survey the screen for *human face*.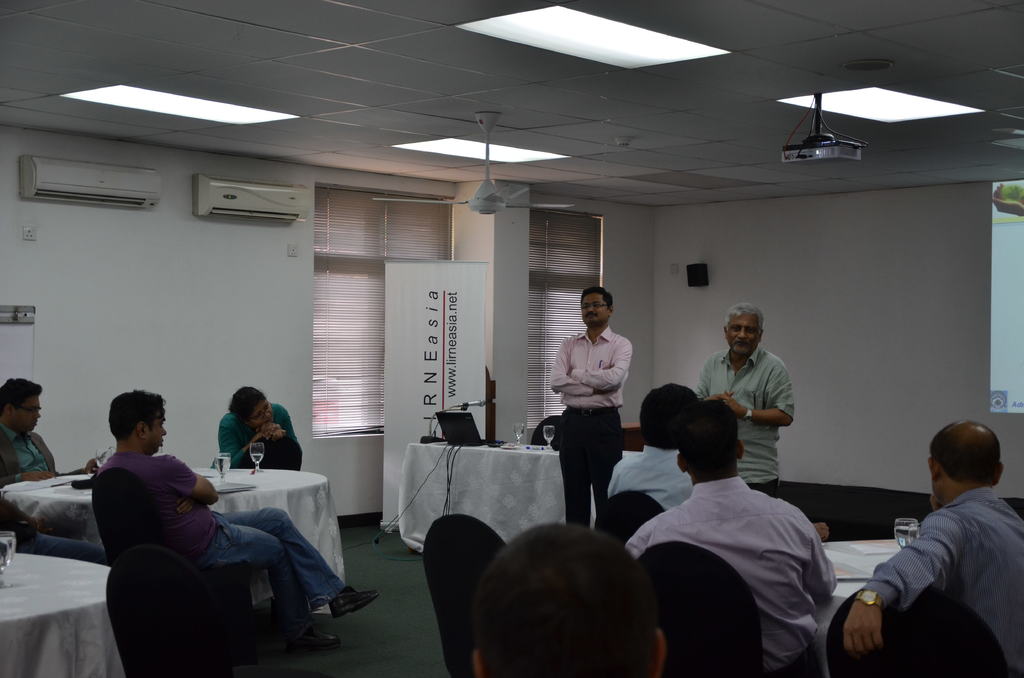
Survey found: x1=729, y1=316, x2=760, y2=354.
